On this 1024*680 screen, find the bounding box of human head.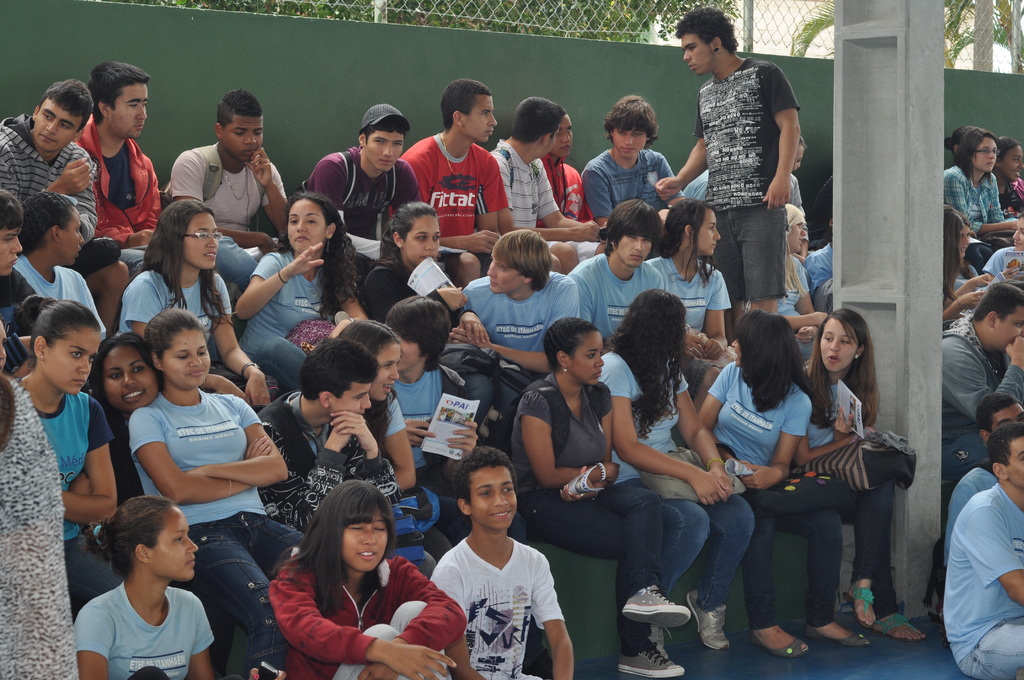
Bounding box: 357:104:406:171.
